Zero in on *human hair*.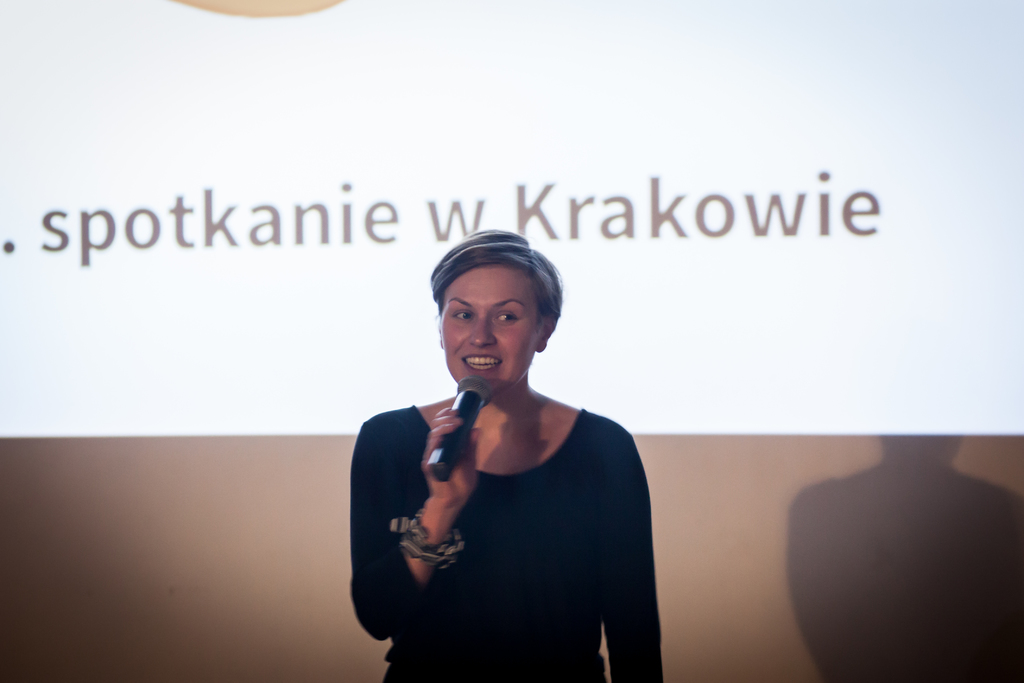
Zeroed in: (426, 225, 565, 322).
